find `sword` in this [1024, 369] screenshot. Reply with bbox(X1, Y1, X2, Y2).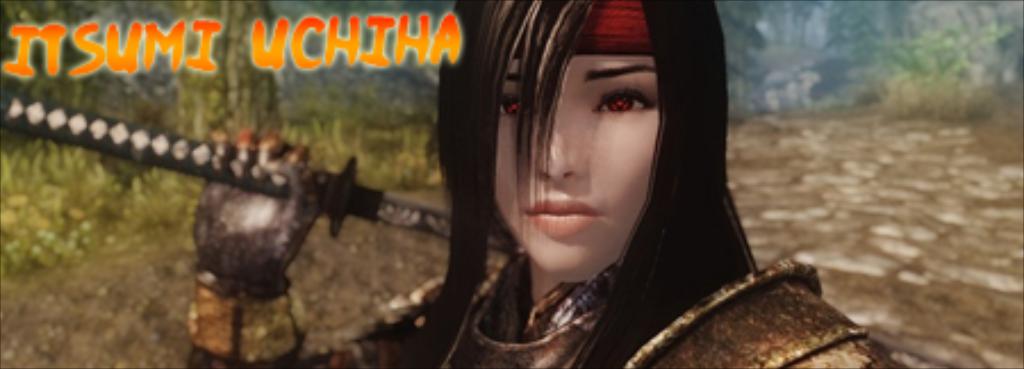
bbox(0, 87, 517, 255).
